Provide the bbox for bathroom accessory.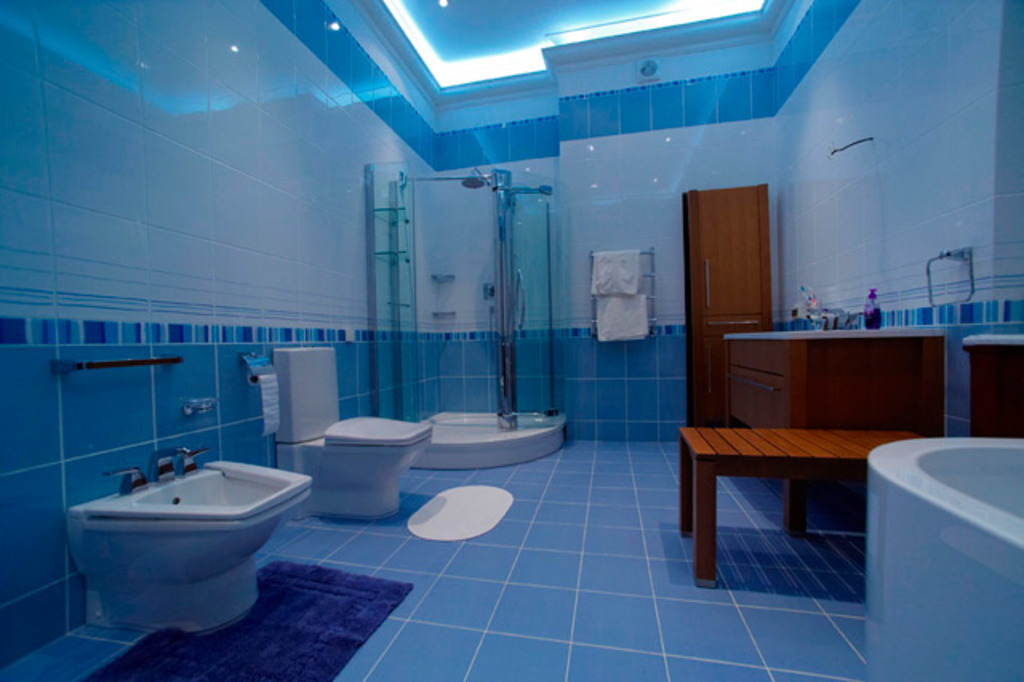
left=432, top=269, right=459, bottom=285.
